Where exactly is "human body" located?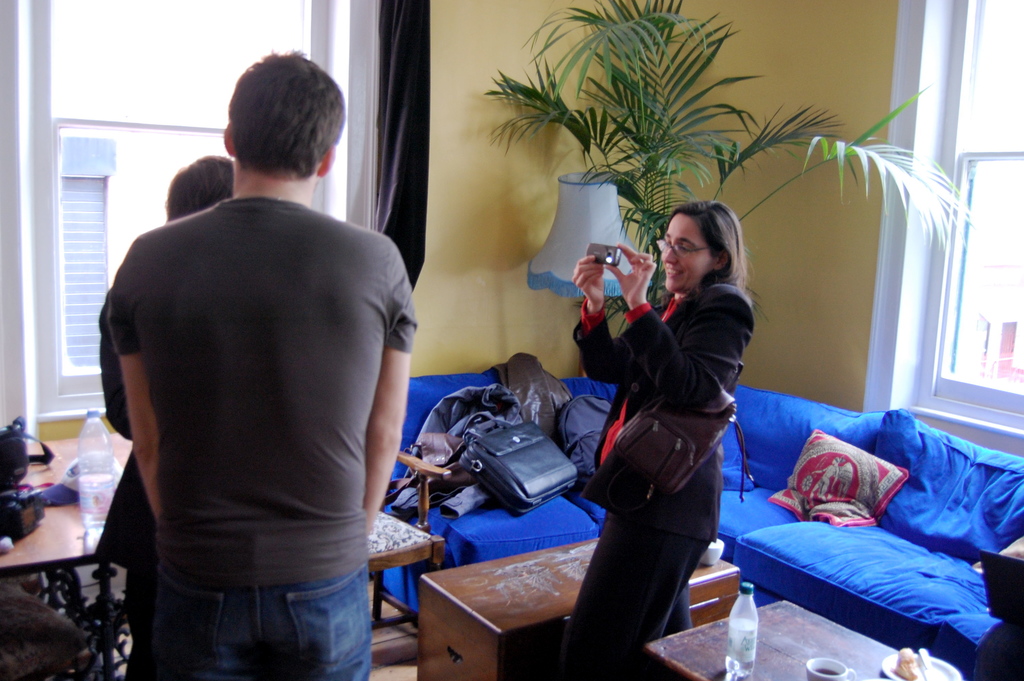
Its bounding box is locate(80, 105, 408, 680).
